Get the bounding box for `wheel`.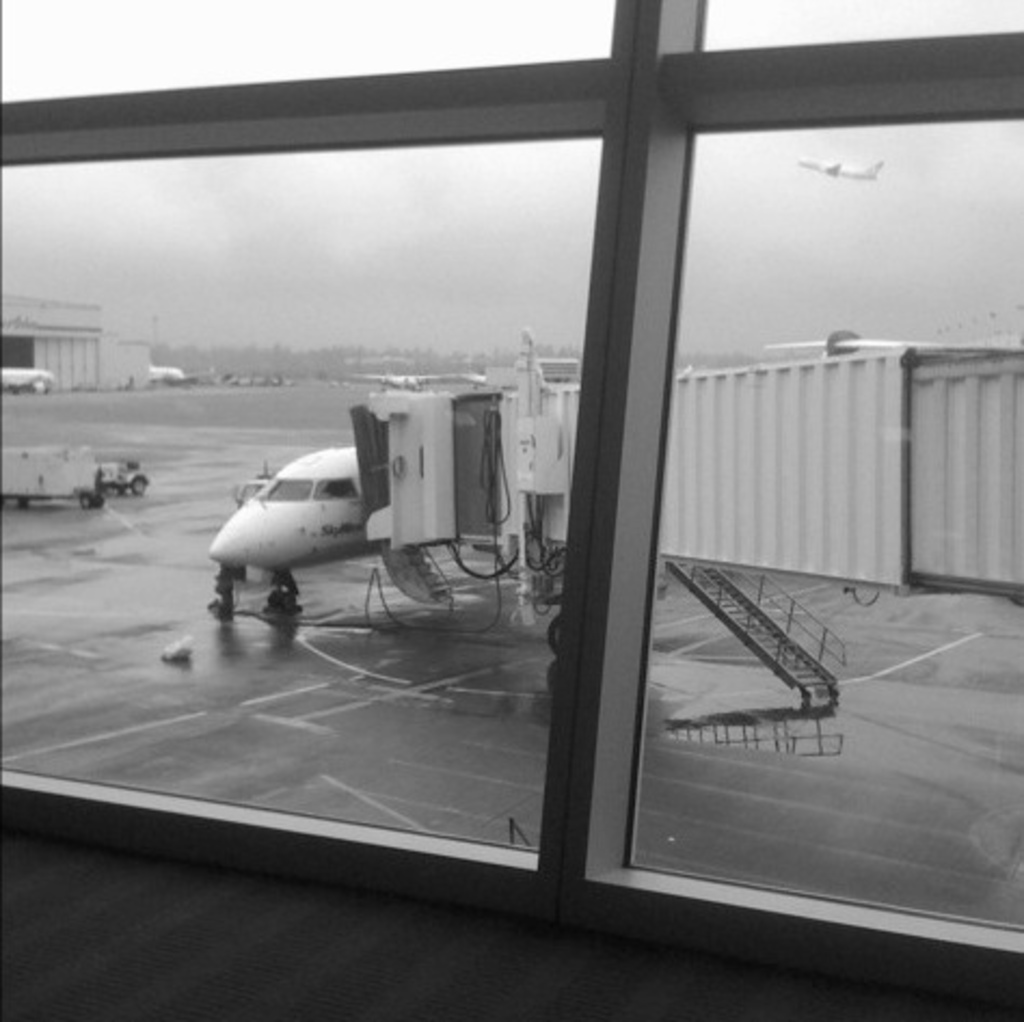
crop(270, 588, 298, 620).
